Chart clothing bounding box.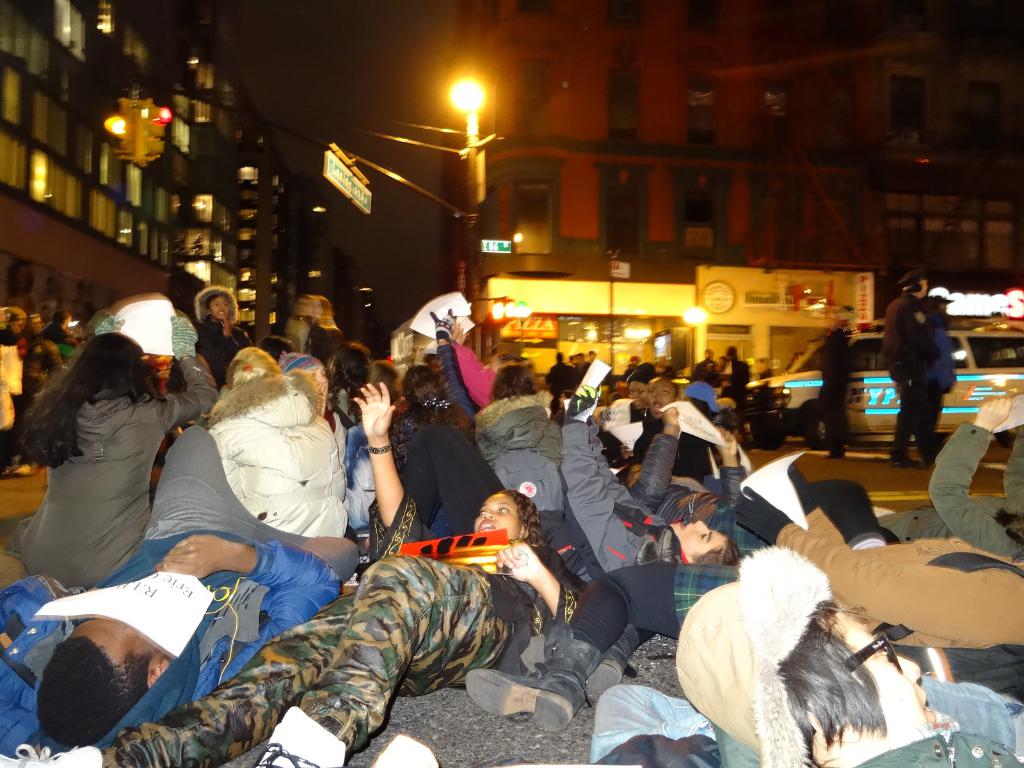
Charted: x1=815, y1=326, x2=844, y2=449.
